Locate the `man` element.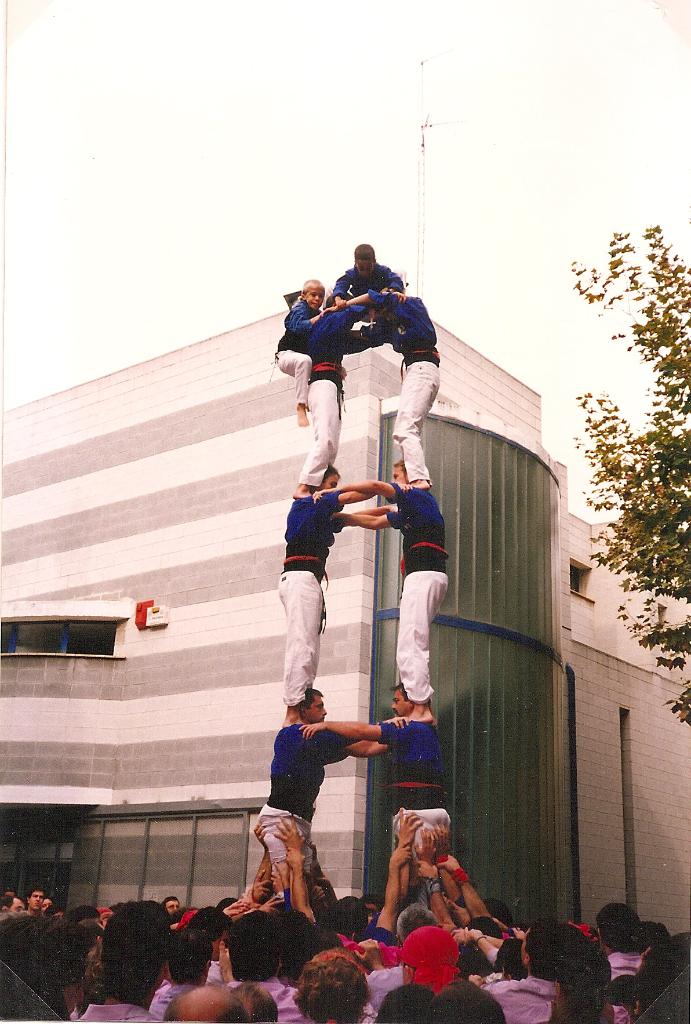
Element bbox: (x1=291, y1=437, x2=443, y2=727).
